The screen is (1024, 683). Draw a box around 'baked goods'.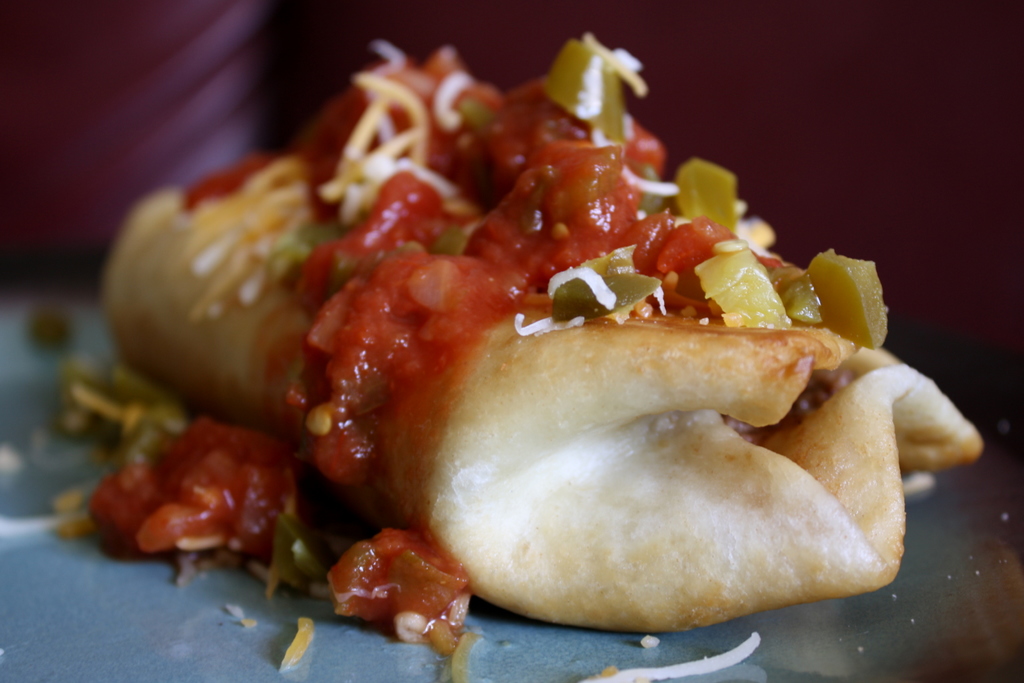
locate(101, 53, 929, 676).
